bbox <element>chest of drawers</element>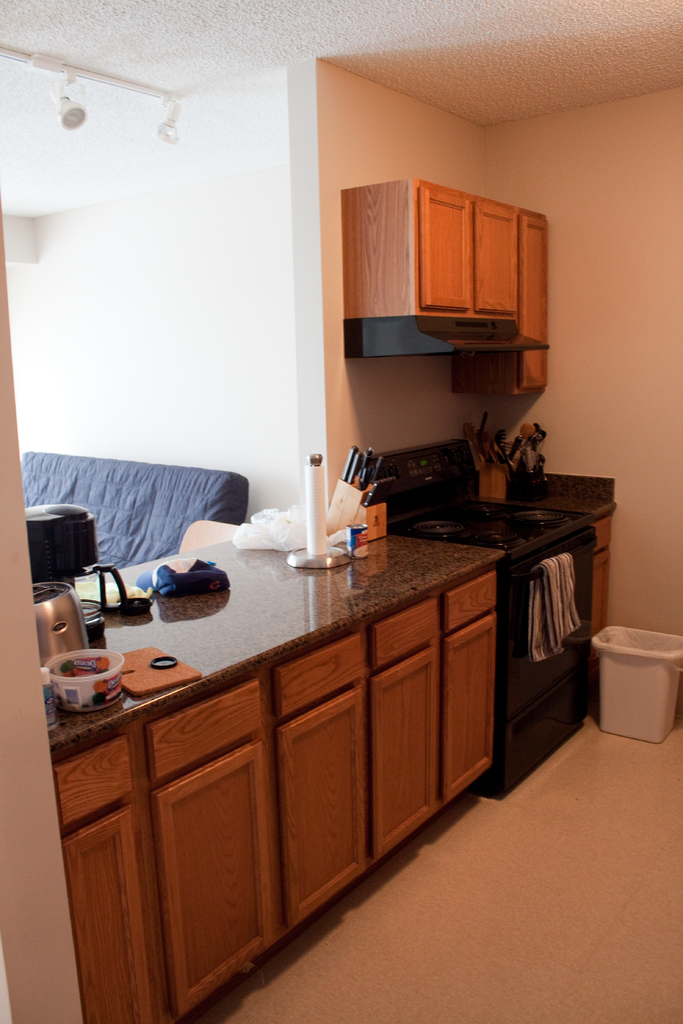
locate(494, 528, 594, 801)
